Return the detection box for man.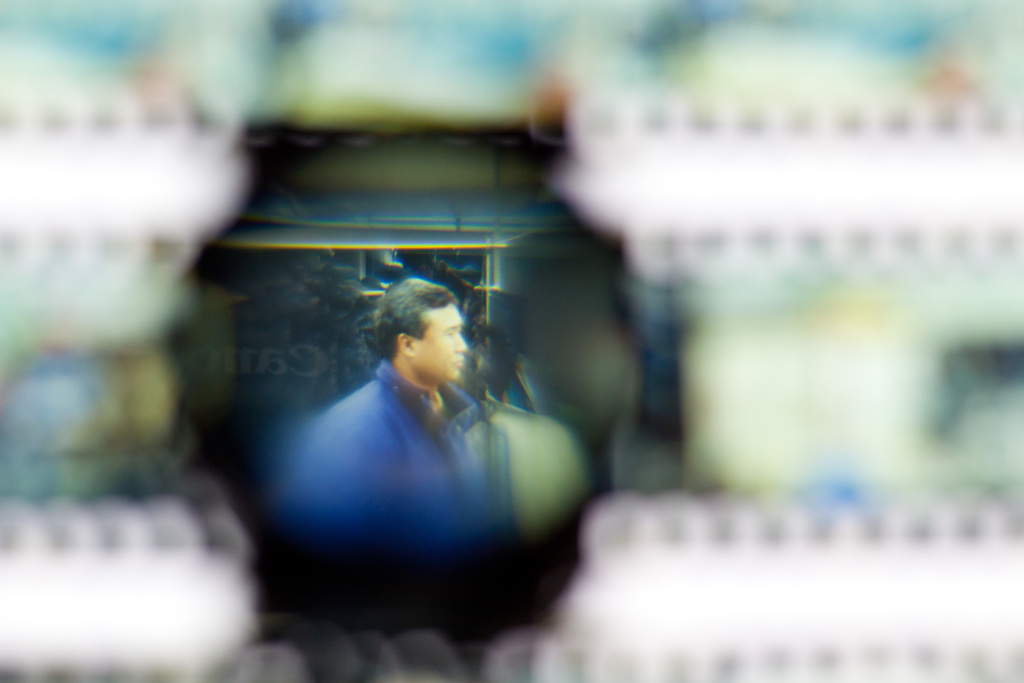
locate(286, 276, 520, 534).
